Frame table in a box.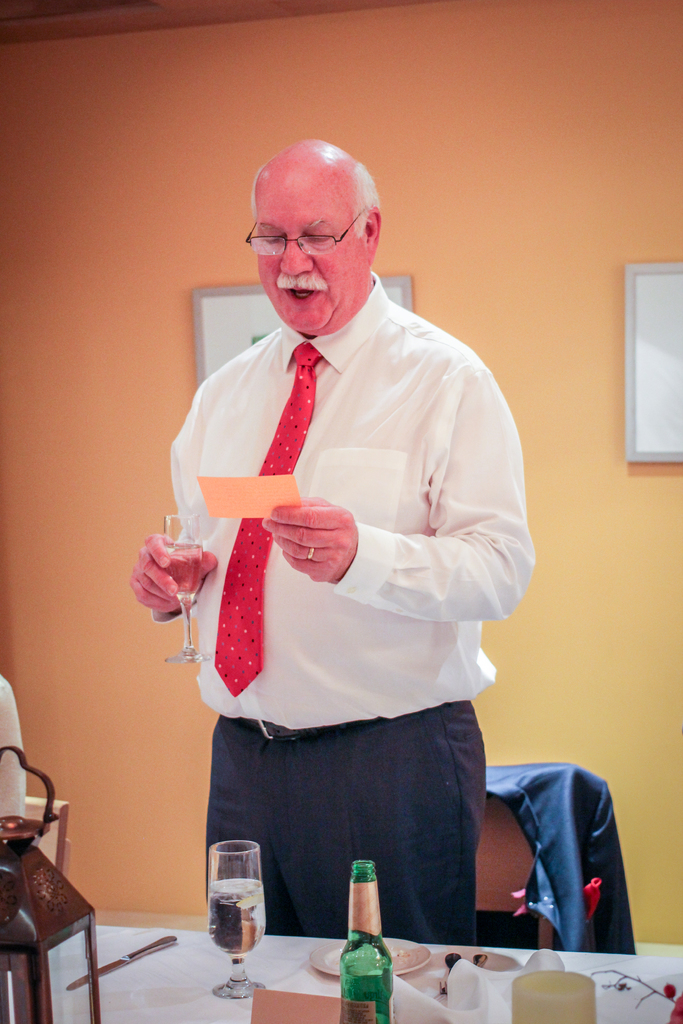
(x1=0, y1=885, x2=682, y2=1023).
